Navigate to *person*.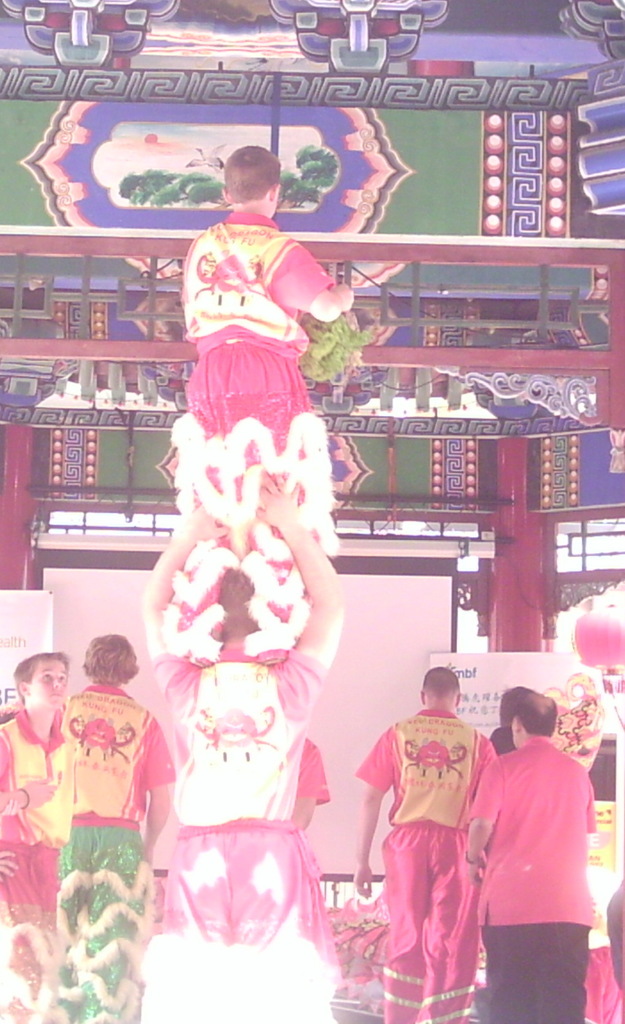
Navigation target: <region>491, 681, 539, 751</region>.
